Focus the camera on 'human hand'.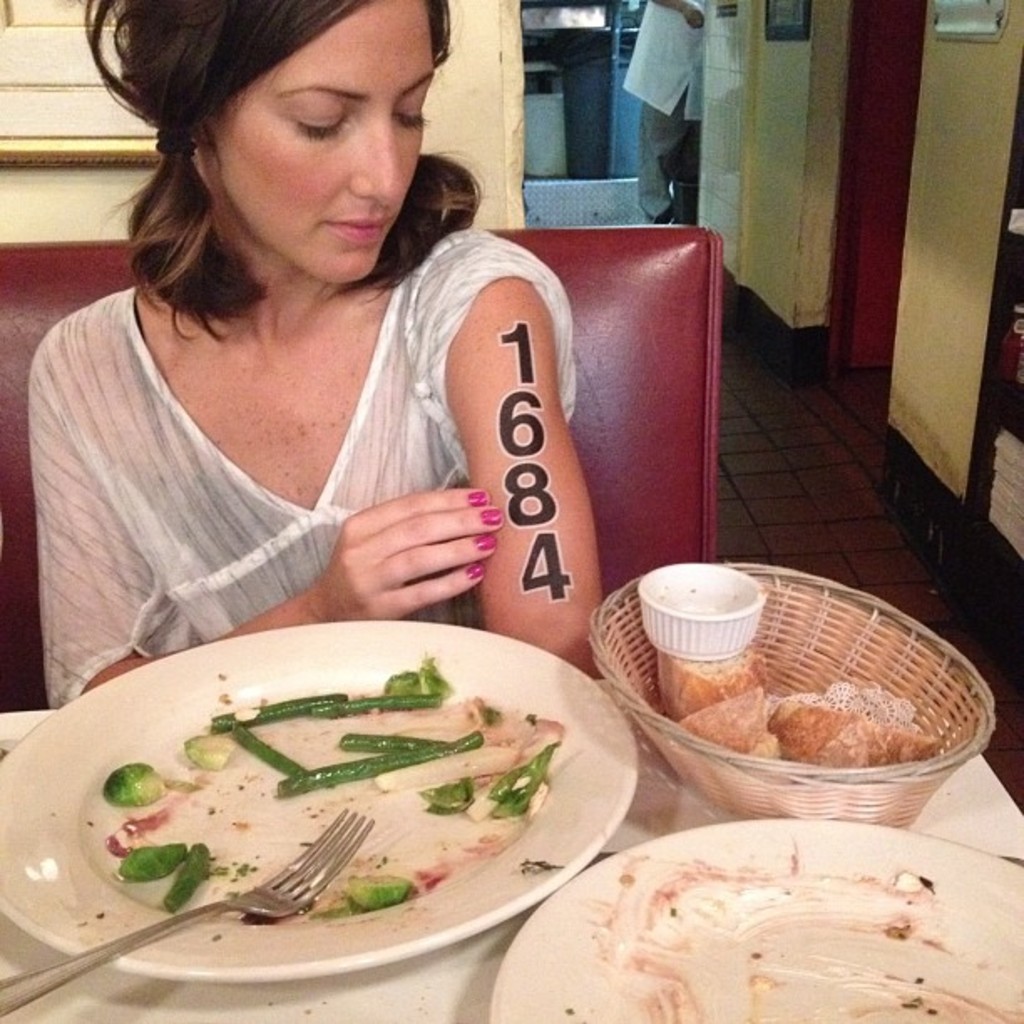
Focus region: (311, 485, 505, 621).
